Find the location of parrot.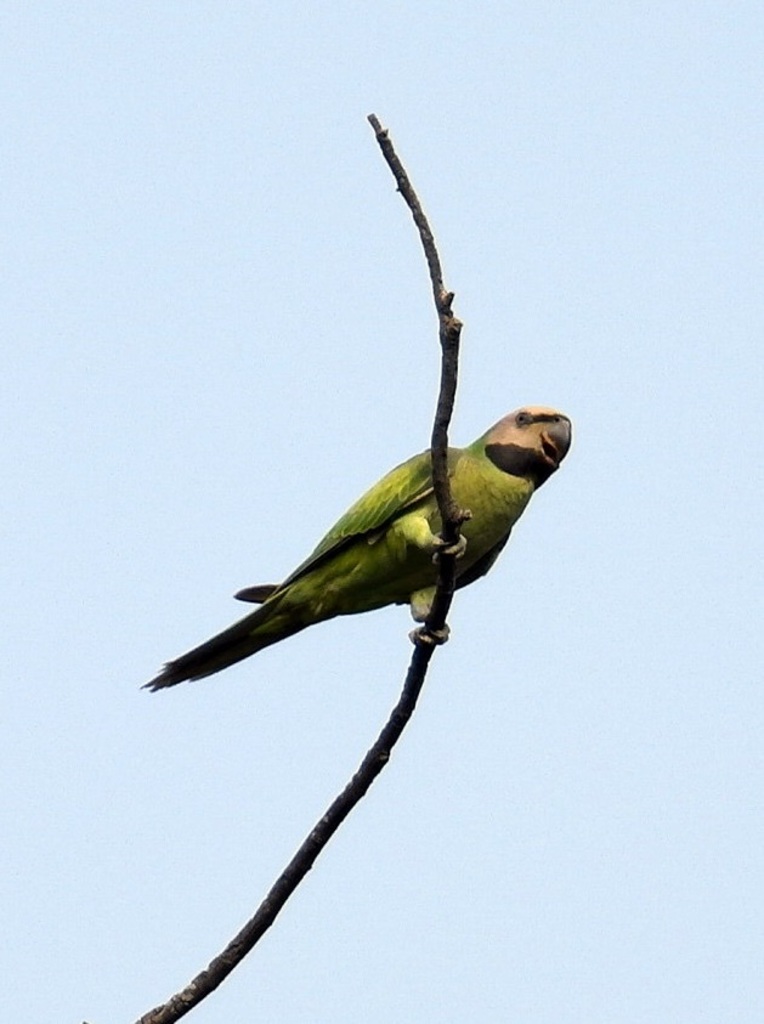
Location: box(148, 406, 573, 697).
